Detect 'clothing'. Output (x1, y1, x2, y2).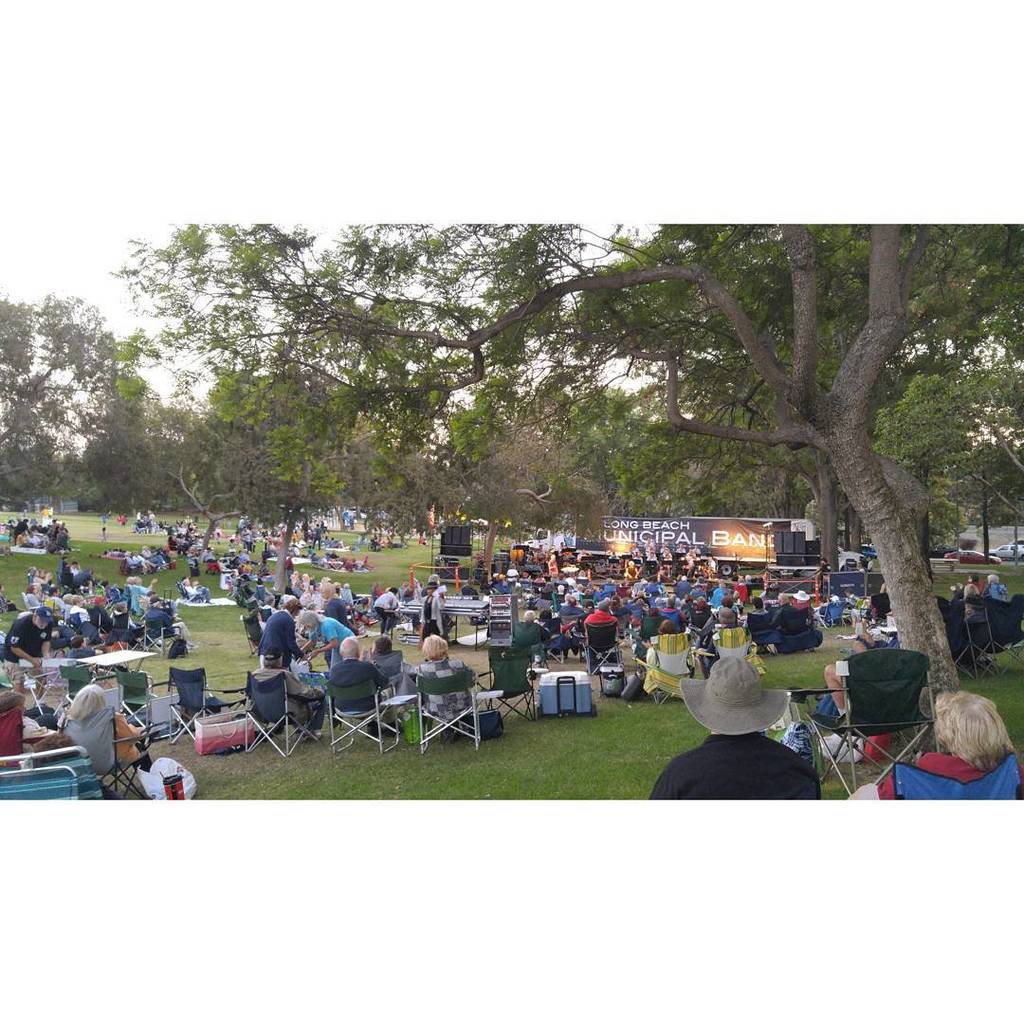
(665, 653, 838, 807).
